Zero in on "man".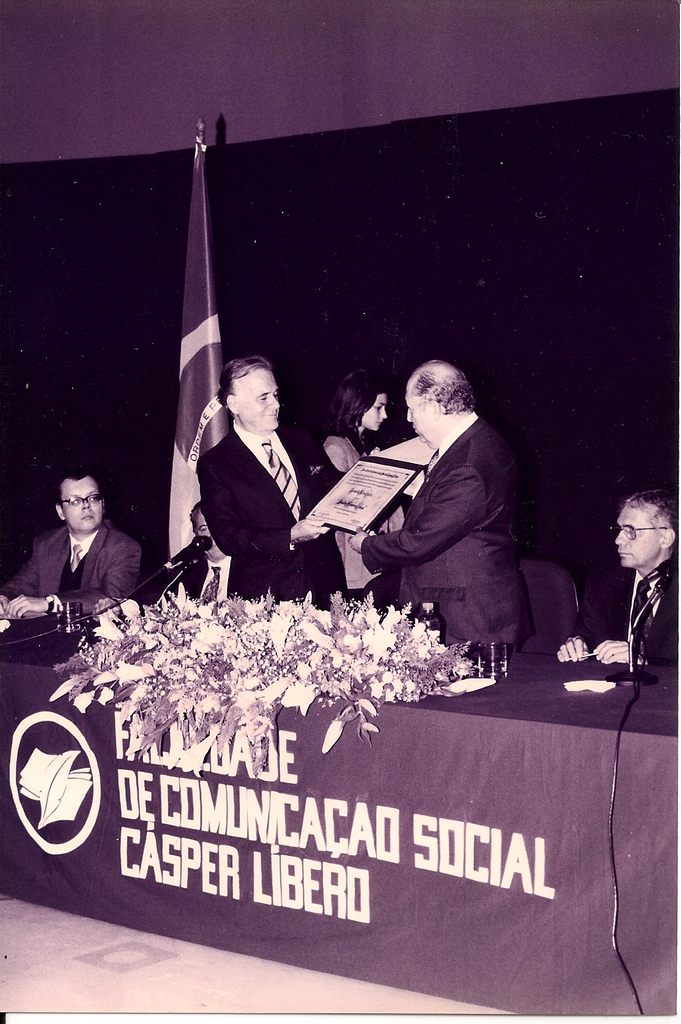
Zeroed in: (x1=331, y1=345, x2=559, y2=664).
